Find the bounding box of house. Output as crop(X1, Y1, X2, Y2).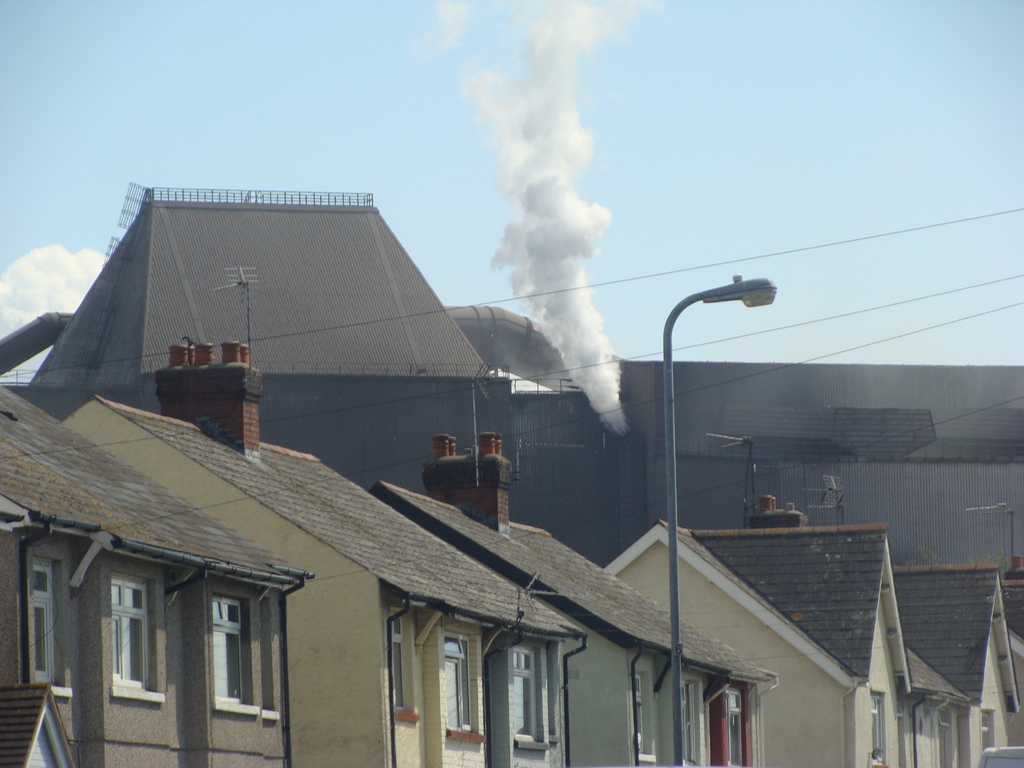
crop(1, 394, 314, 767).
